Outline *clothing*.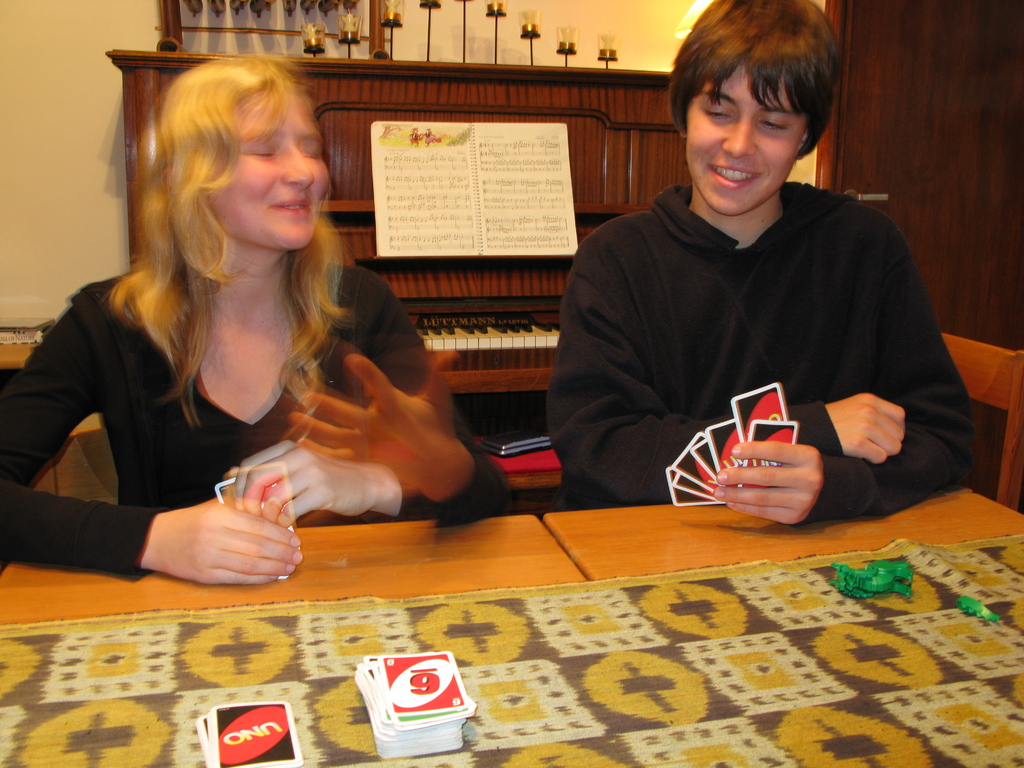
Outline: x1=0 y1=268 x2=518 y2=580.
